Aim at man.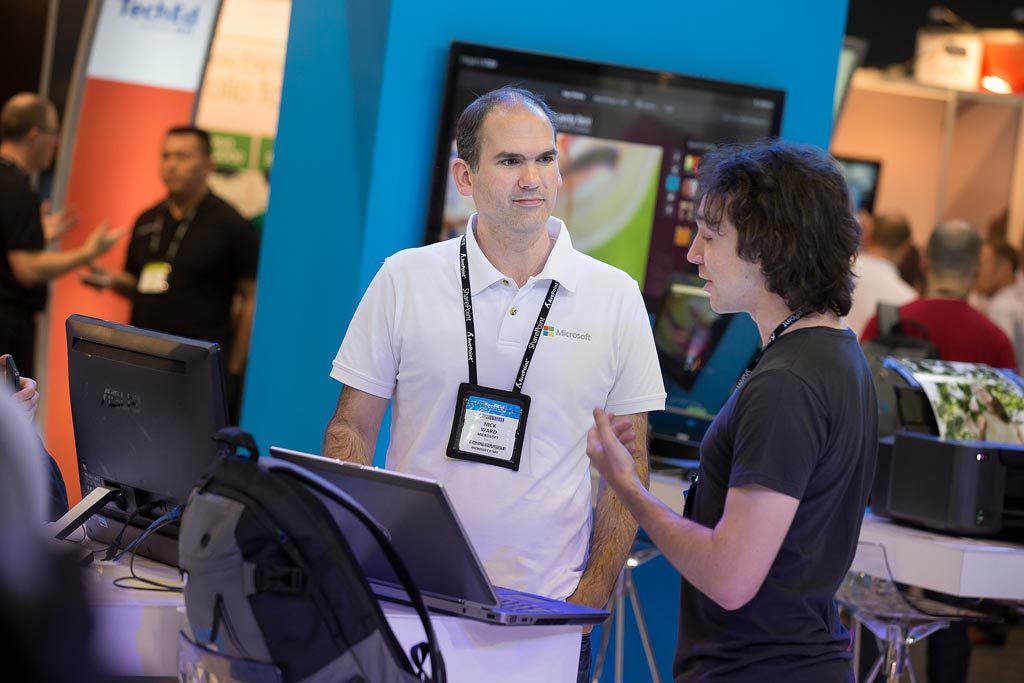
Aimed at box=[0, 87, 127, 380].
